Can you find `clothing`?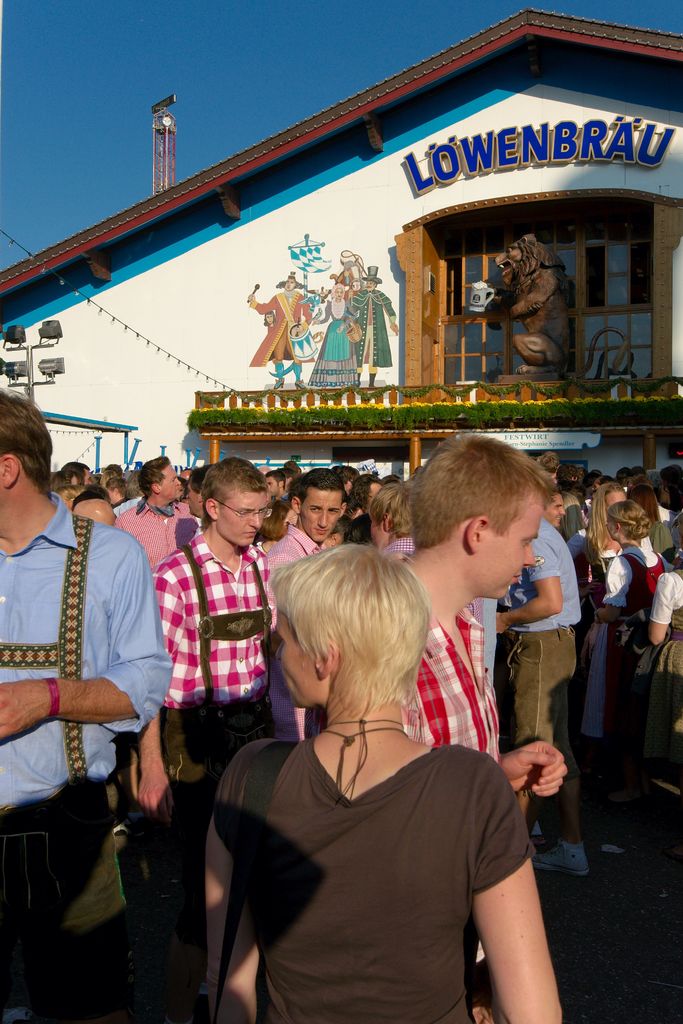
Yes, bounding box: bbox=(265, 526, 318, 739).
